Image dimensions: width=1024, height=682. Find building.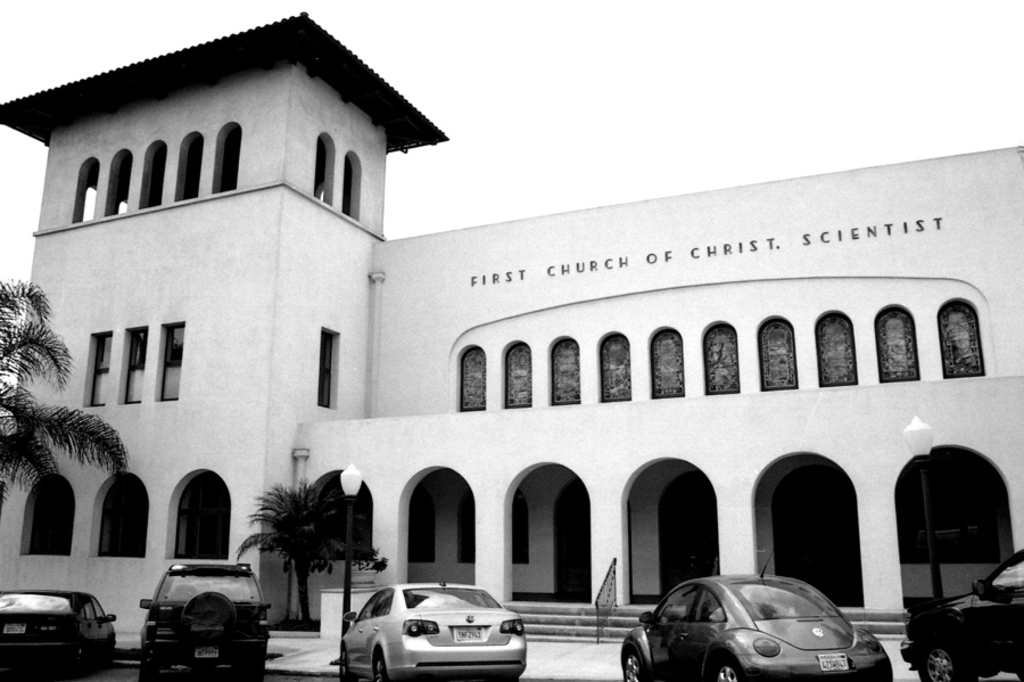
{"left": 0, "top": 11, "right": 1023, "bottom": 640}.
